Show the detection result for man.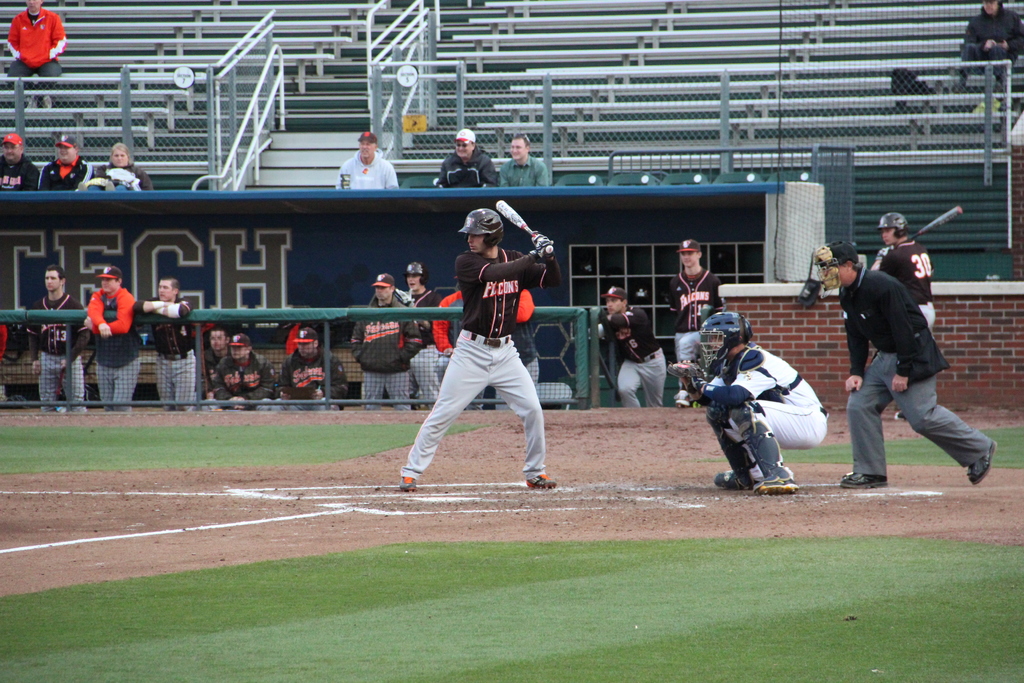
l=36, t=136, r=86, b=190.
